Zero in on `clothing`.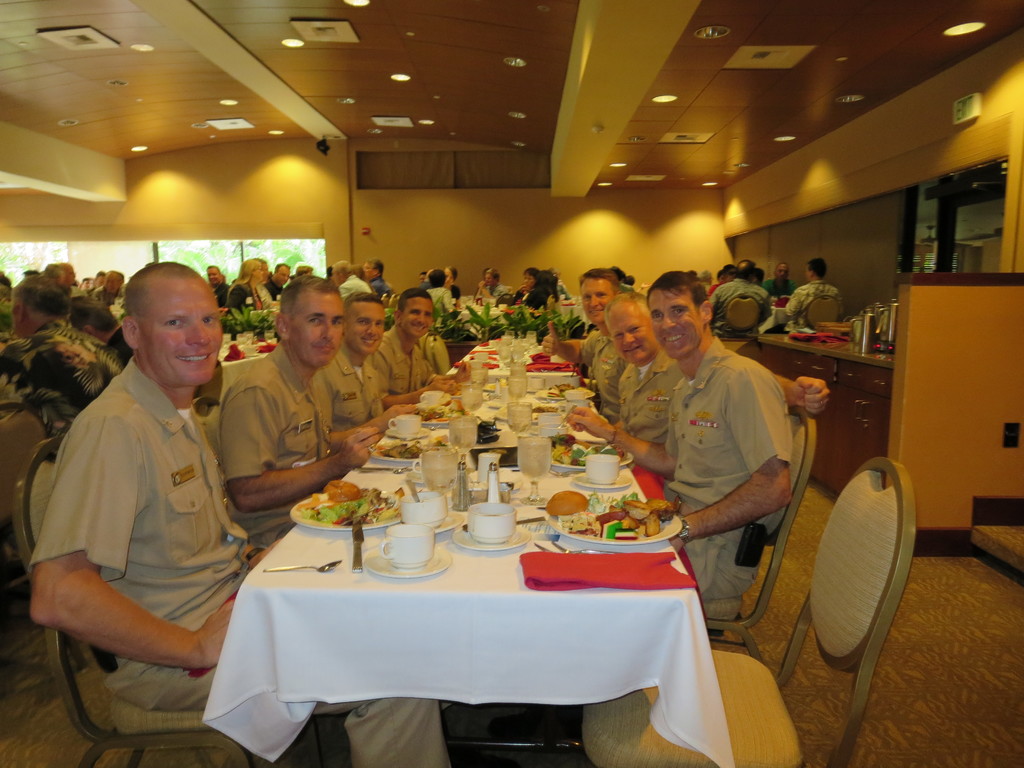
Zeroed in: crop(483, 288, 504, 301).
